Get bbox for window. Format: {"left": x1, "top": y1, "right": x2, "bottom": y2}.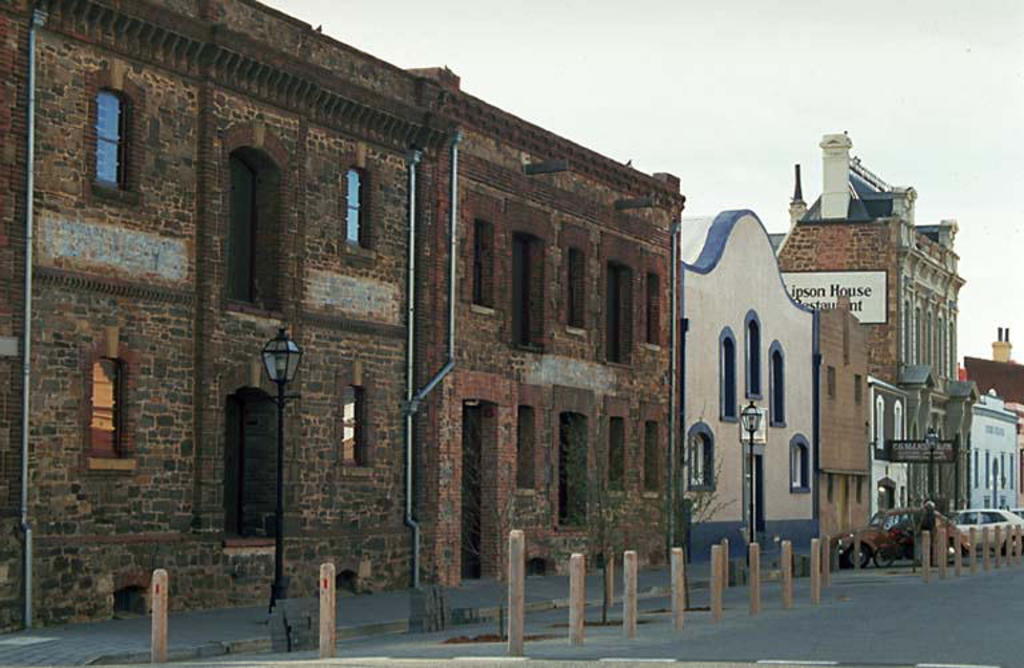
{"left": 563, "top": 247, "right": 589, "bottom": 339}.
